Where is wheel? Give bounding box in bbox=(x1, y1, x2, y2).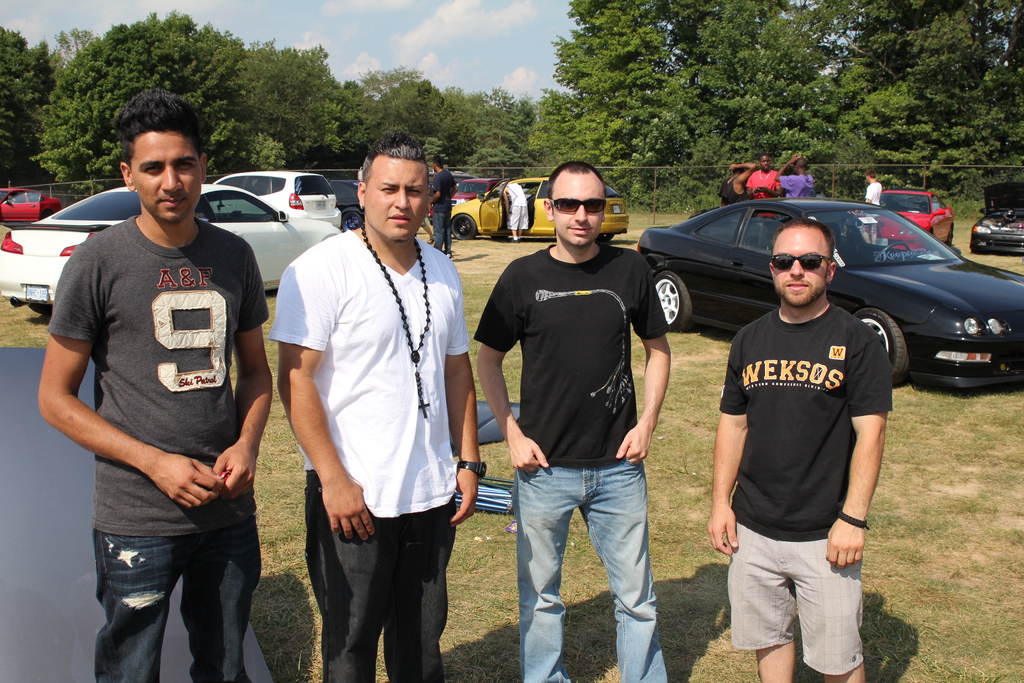
bbox=(872, 241, 911, 262).
